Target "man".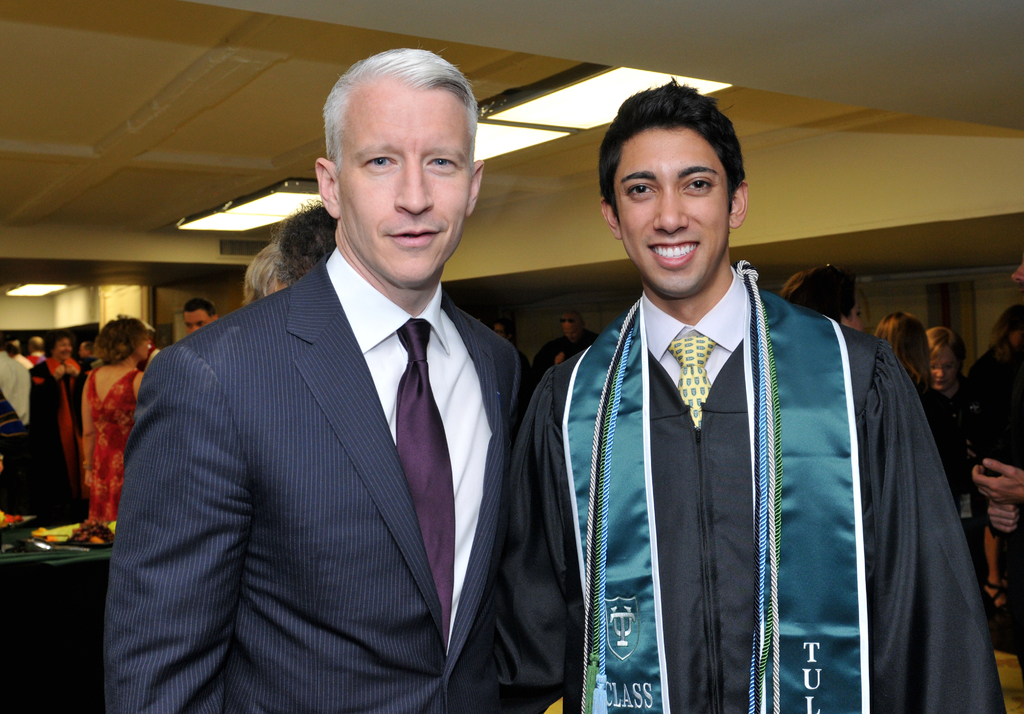
Target region: crop(532, 307, 601, 382).
